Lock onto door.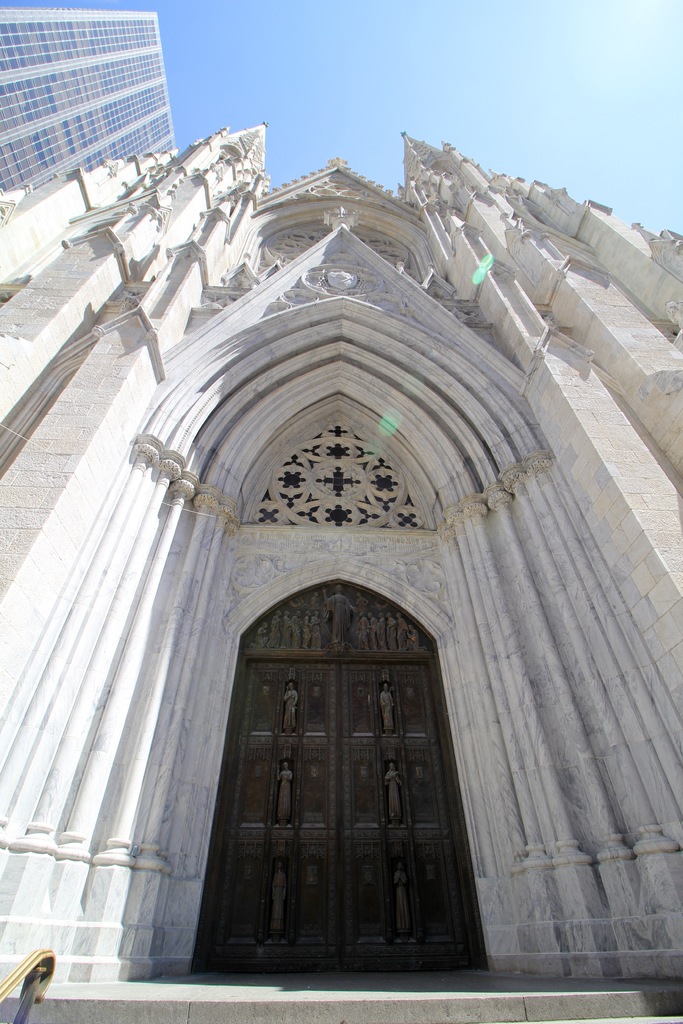
Locked: 192/575/481/973.
